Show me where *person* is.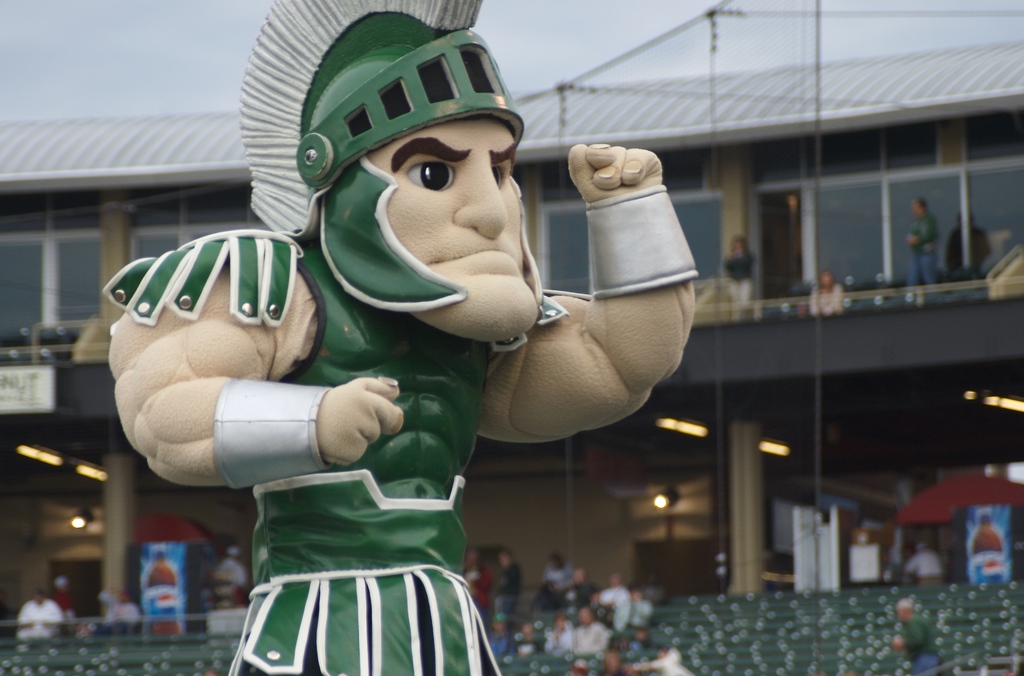
*person* is at [809,266,847,314].
